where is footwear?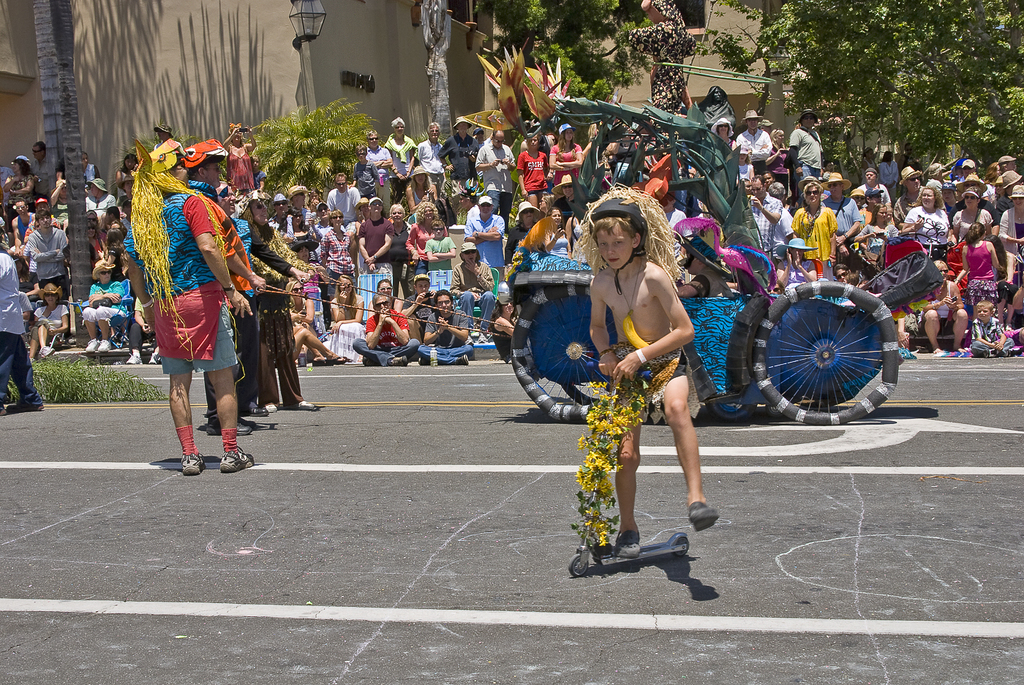
<box>1006,349,1020,357</box>.
